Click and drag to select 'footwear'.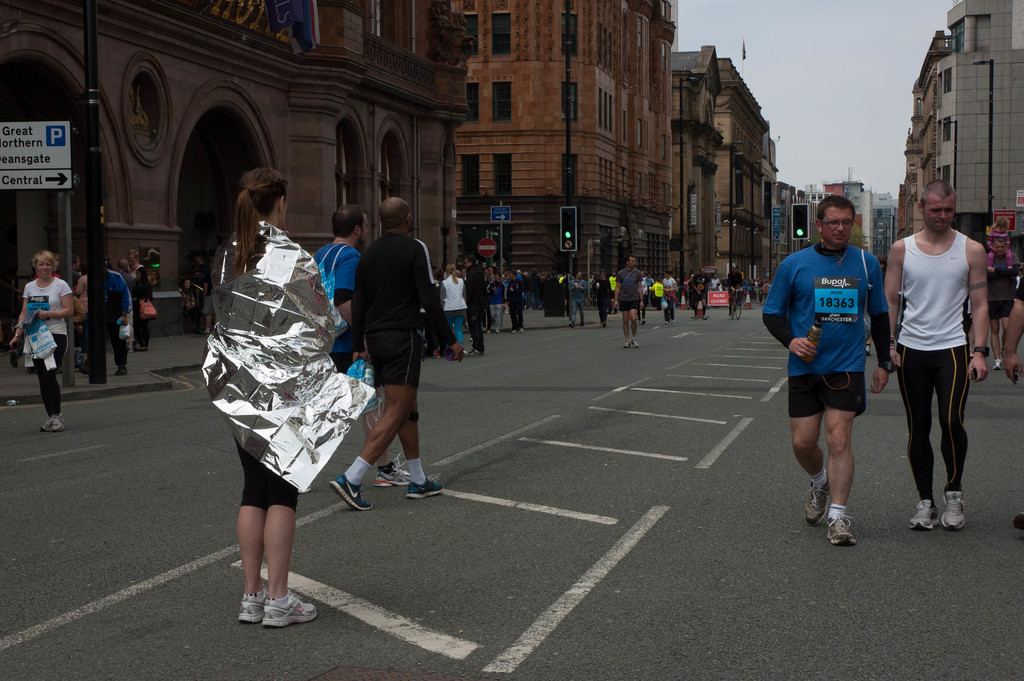
Selection: 943 490 964 531.
